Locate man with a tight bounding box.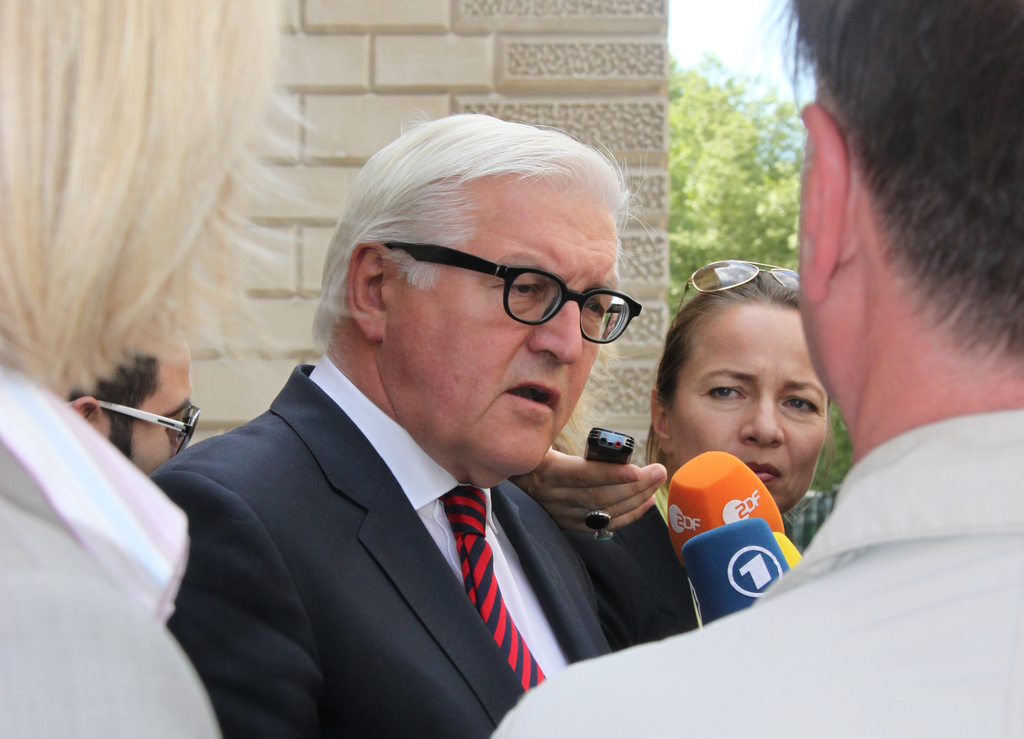
[490, 0, 1023, 738].
